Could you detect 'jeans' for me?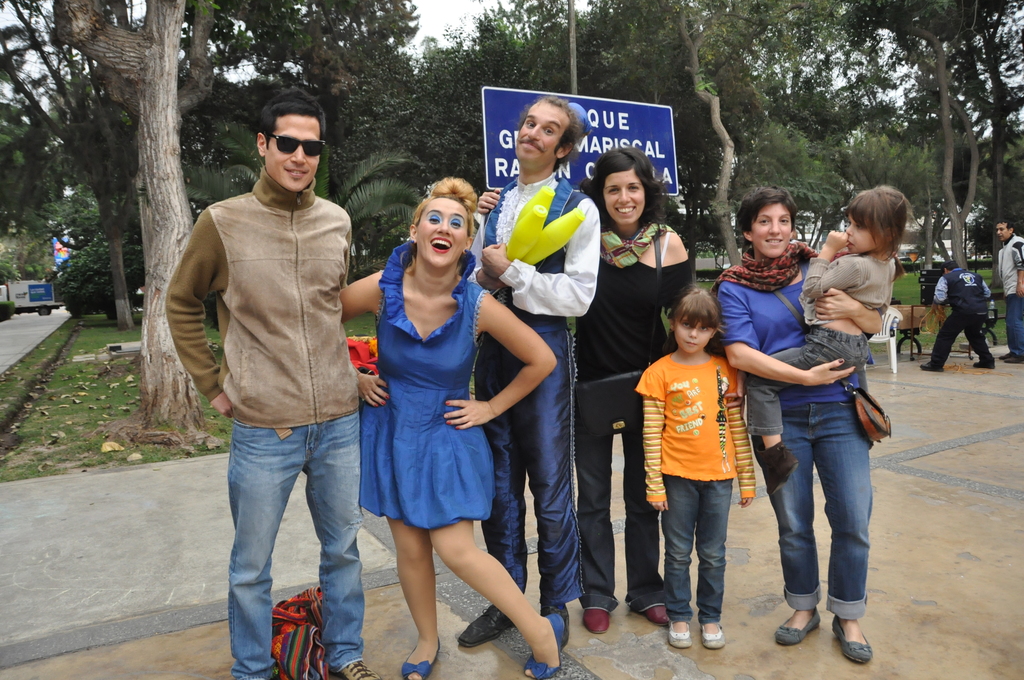
Detection result: x1=751 y1=401 x2=875 y2=617.
